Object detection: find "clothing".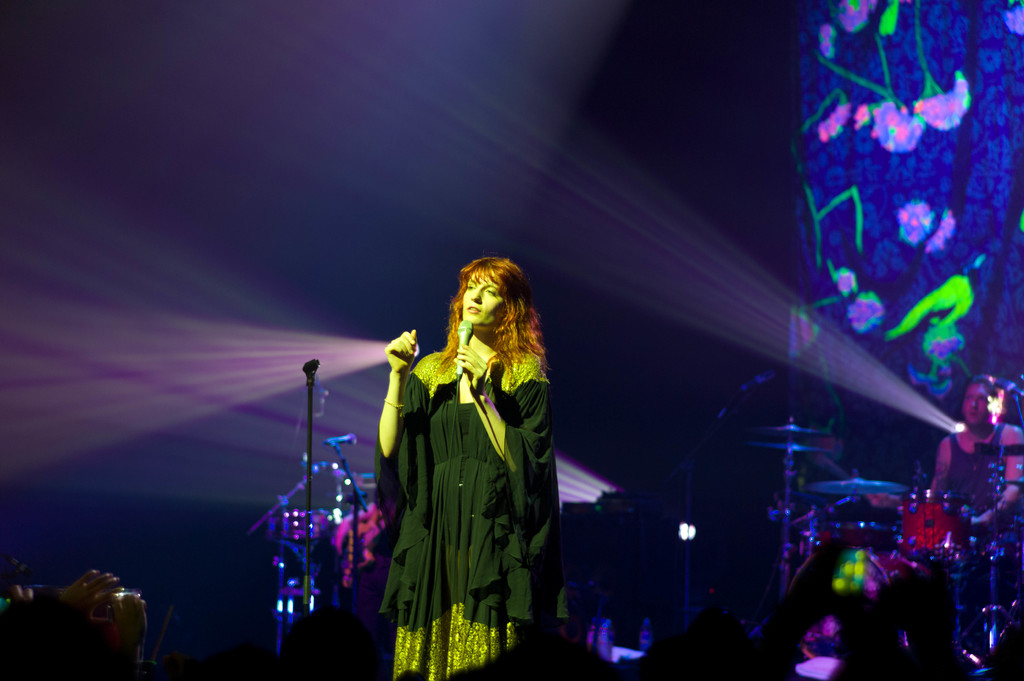
left=377, top=351, right=571, bottom=680.
